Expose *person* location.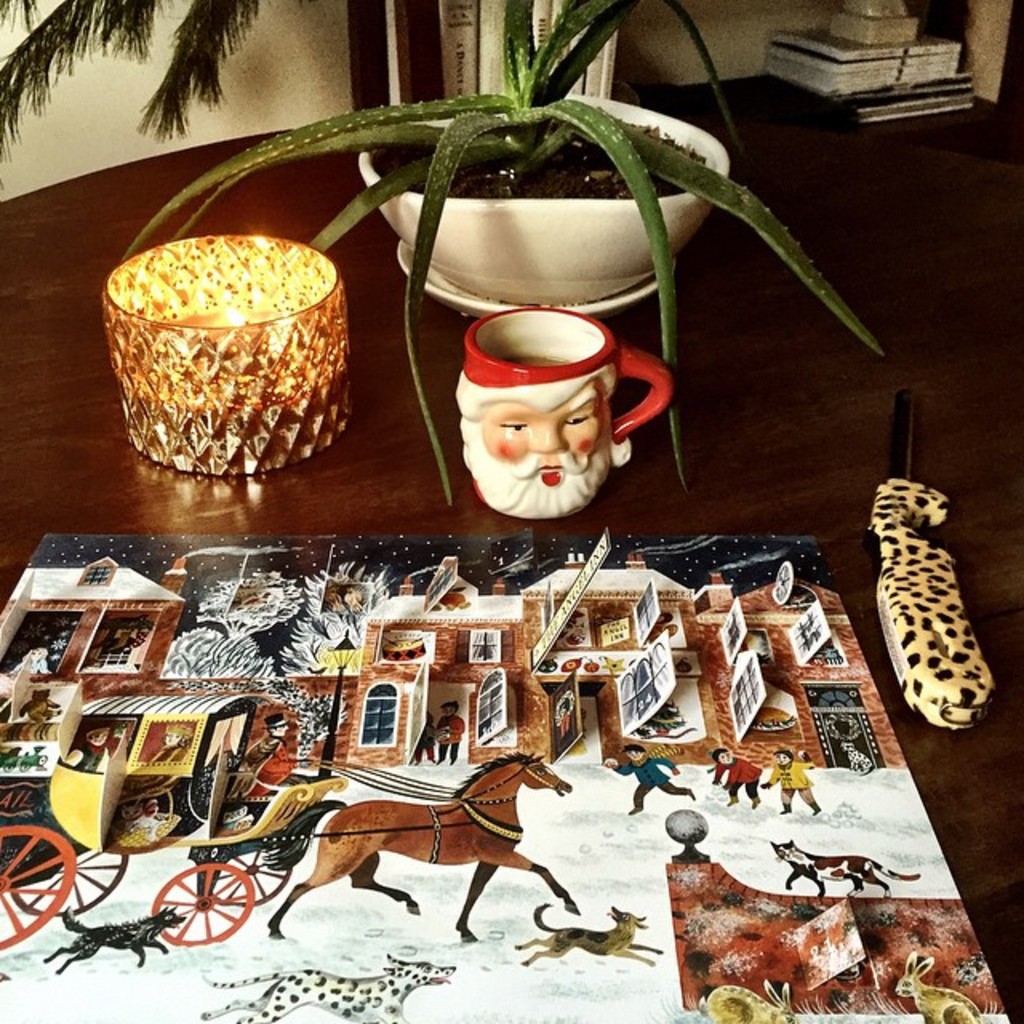
Exposed at detection(248, 712, 314, 789).
